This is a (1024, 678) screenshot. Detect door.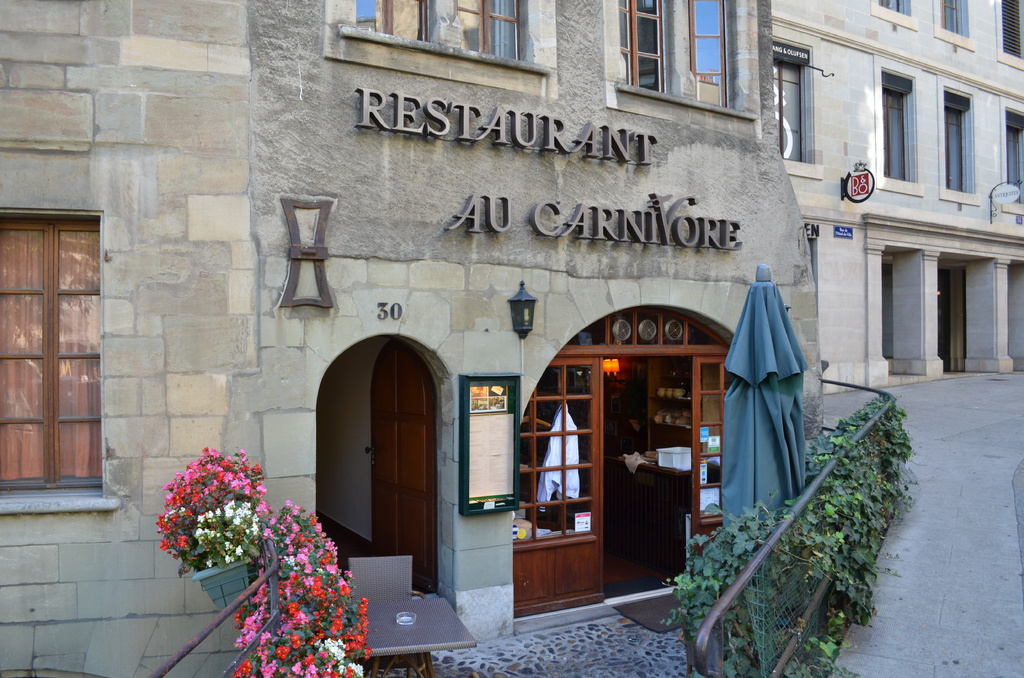
box=[366, 344, 445, 595].
